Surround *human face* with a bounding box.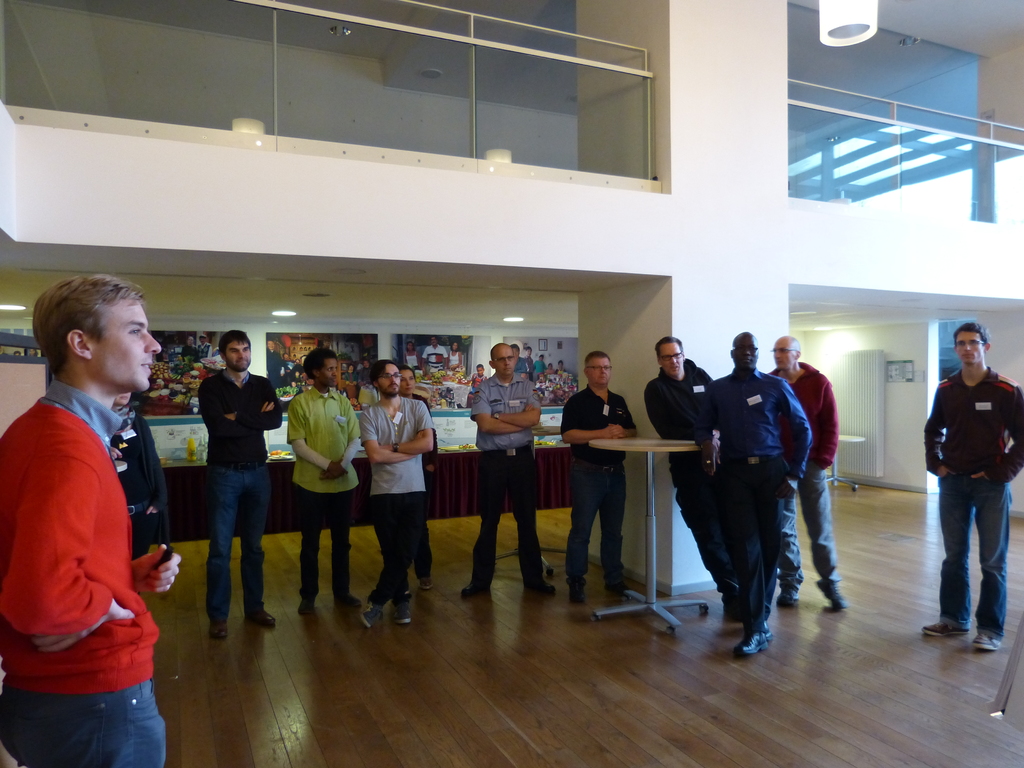
bbox=[115, 389, 131, 406].
